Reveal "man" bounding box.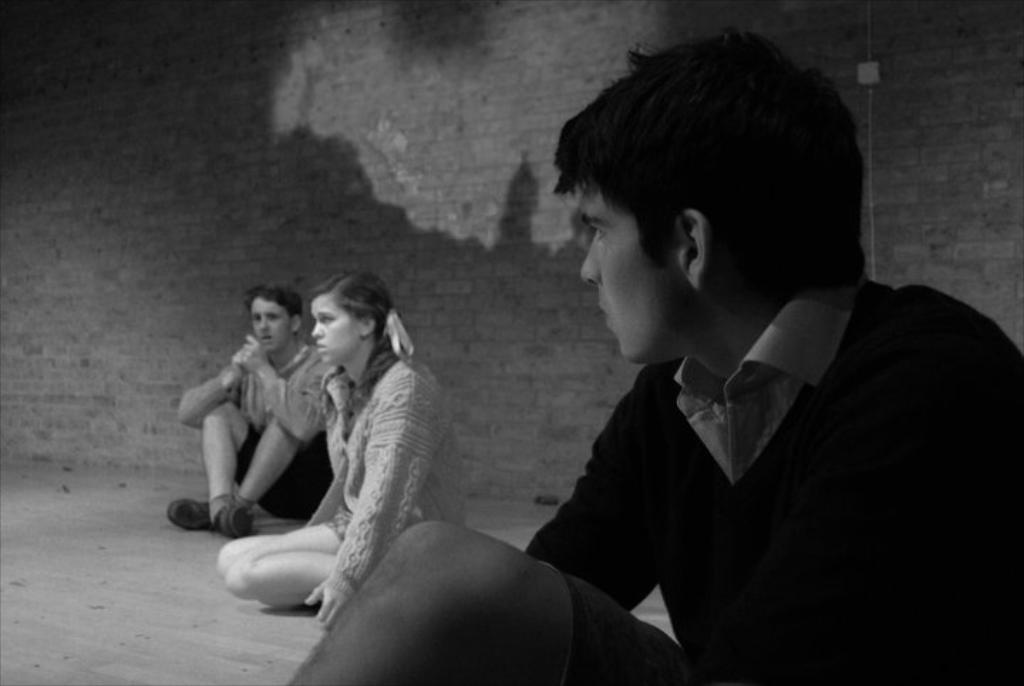
Revealed: [171,283,333,528].
